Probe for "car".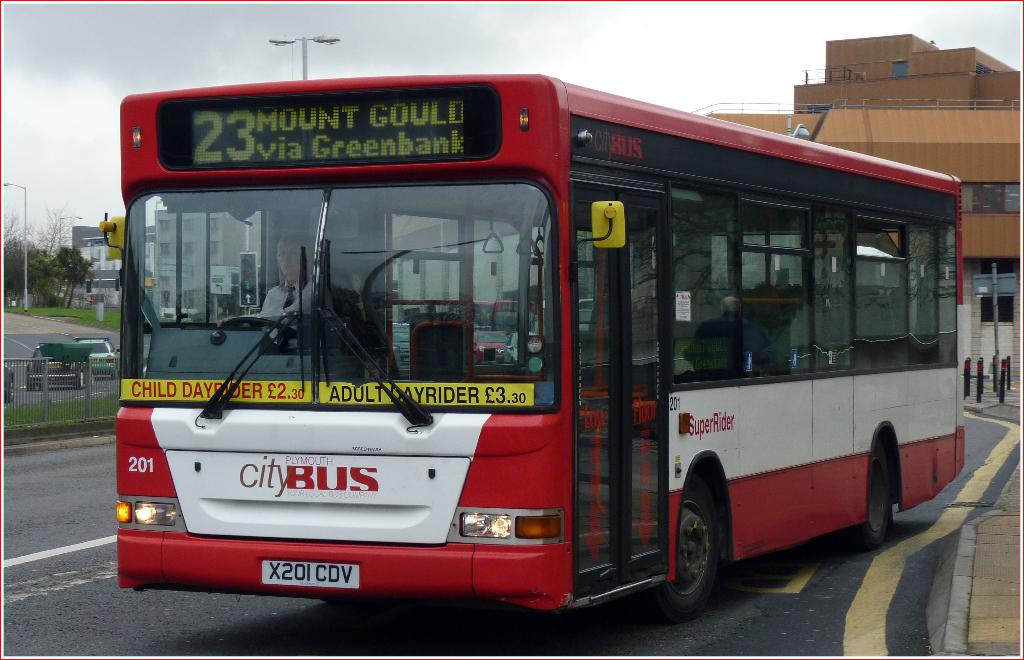
Probe result: x1=74, y1=336, x2=121, y2=377.
